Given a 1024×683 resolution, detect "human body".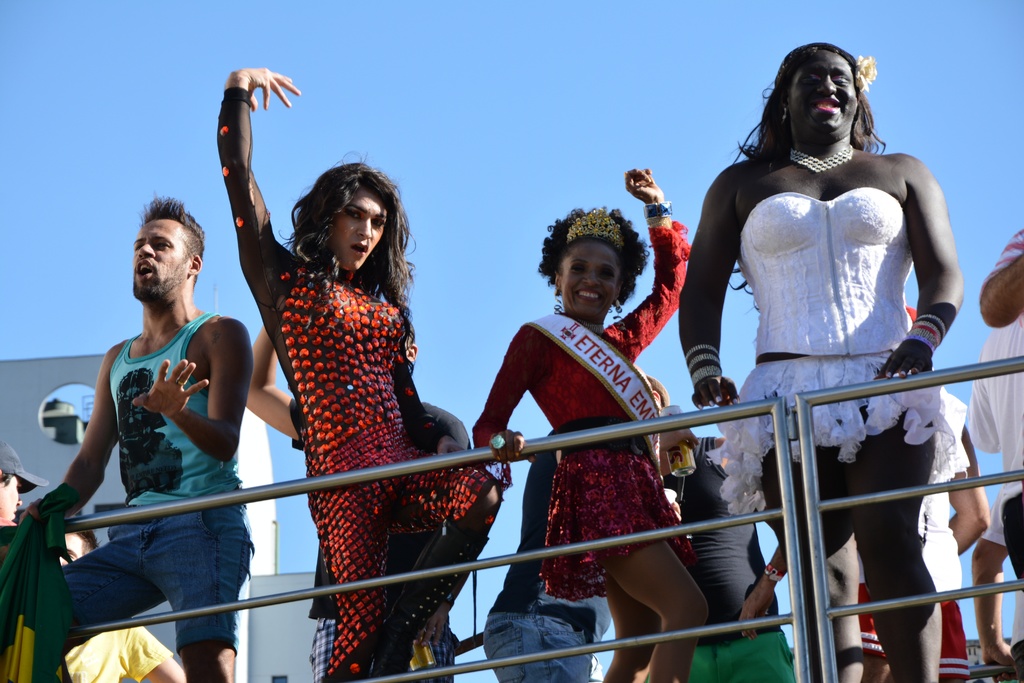
bbox=(214, 67, 504, 682).
